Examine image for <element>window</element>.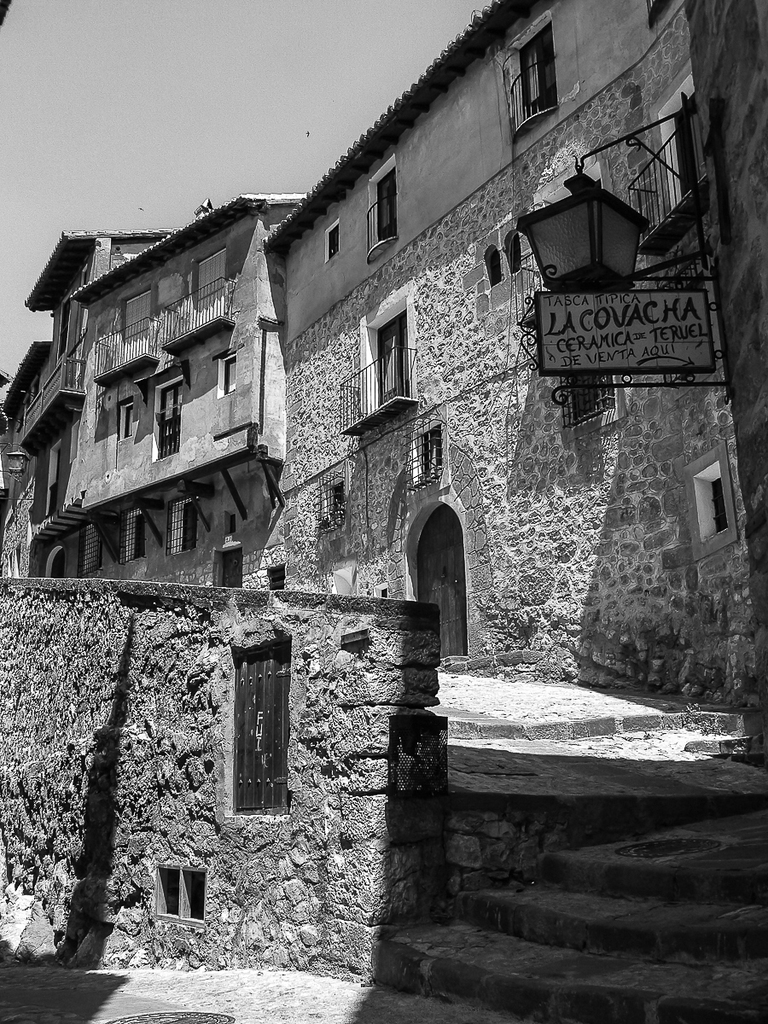
Examination result: region(269, 564, 287, 589).
